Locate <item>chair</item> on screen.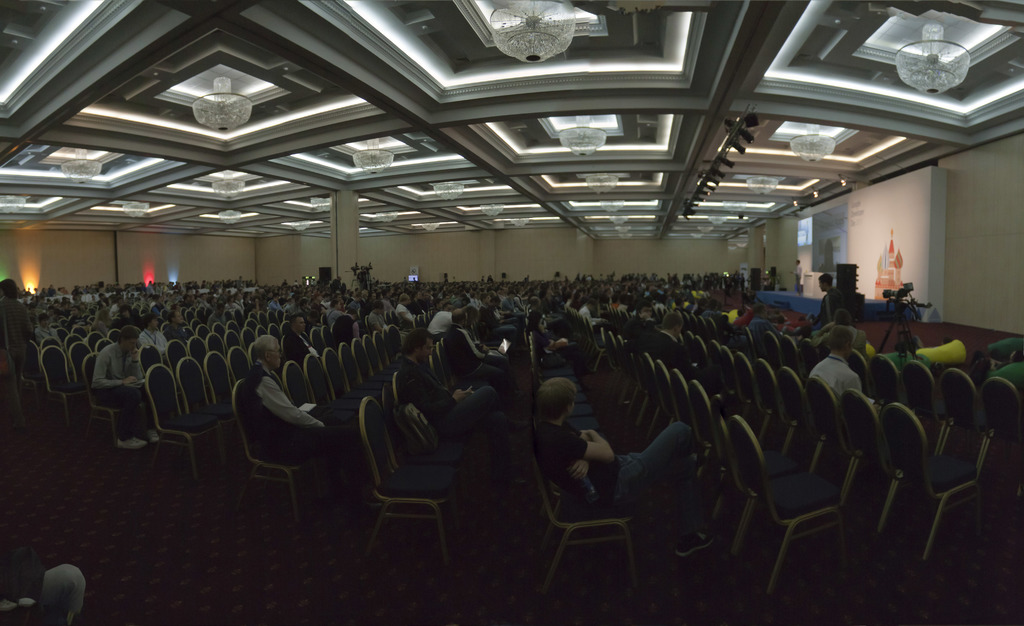
On screen at 356/394/460/565.
